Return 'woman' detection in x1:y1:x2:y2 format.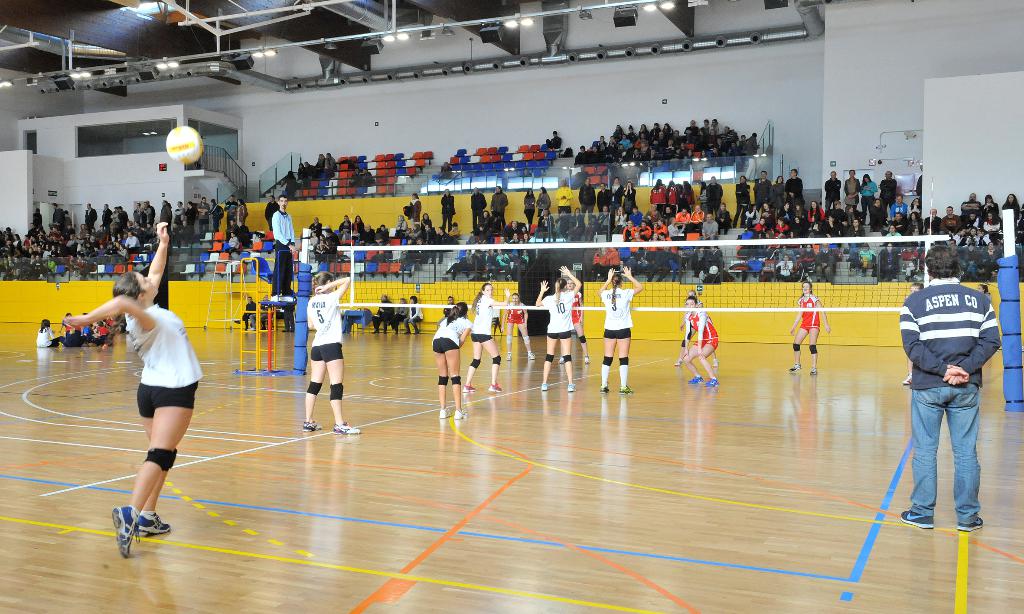
806:200:828:224.
